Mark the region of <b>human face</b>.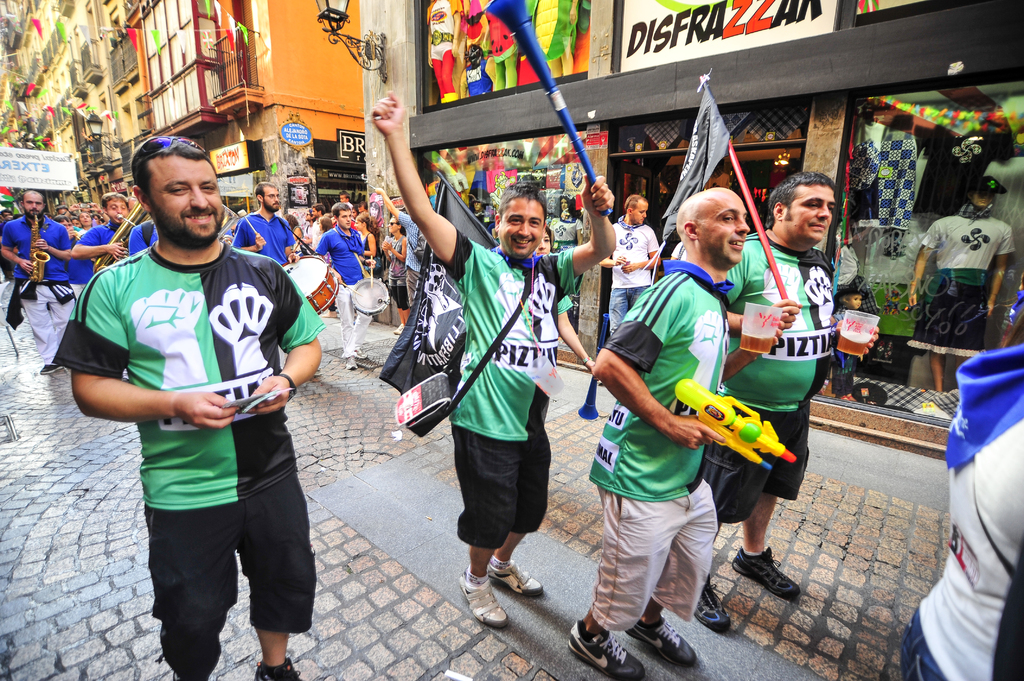
Region: [845, 295, 861, 310].
